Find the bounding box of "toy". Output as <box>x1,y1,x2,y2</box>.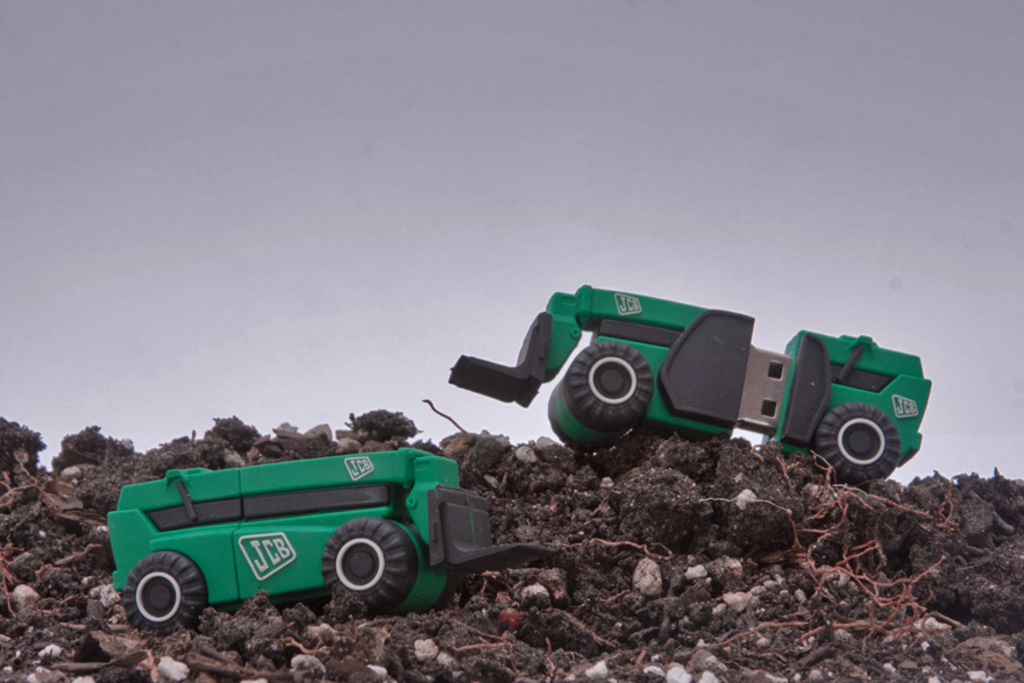
<box>104,441,566,629</box>.
